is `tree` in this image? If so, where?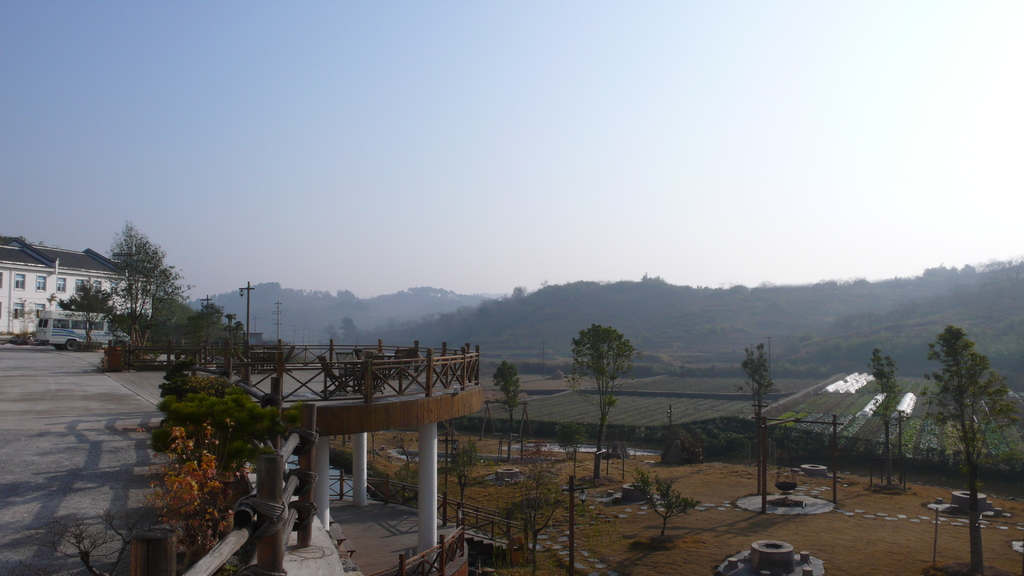
Yes, at (51,272,111,355).
